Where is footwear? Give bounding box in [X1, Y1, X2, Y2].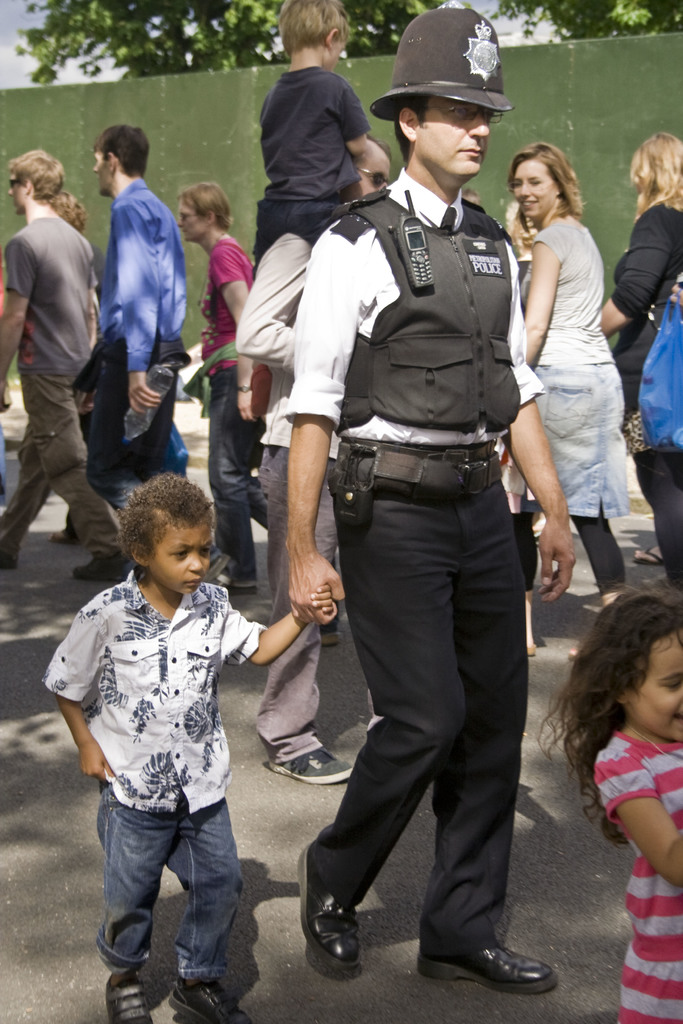
[634, 546, 663, 564].
